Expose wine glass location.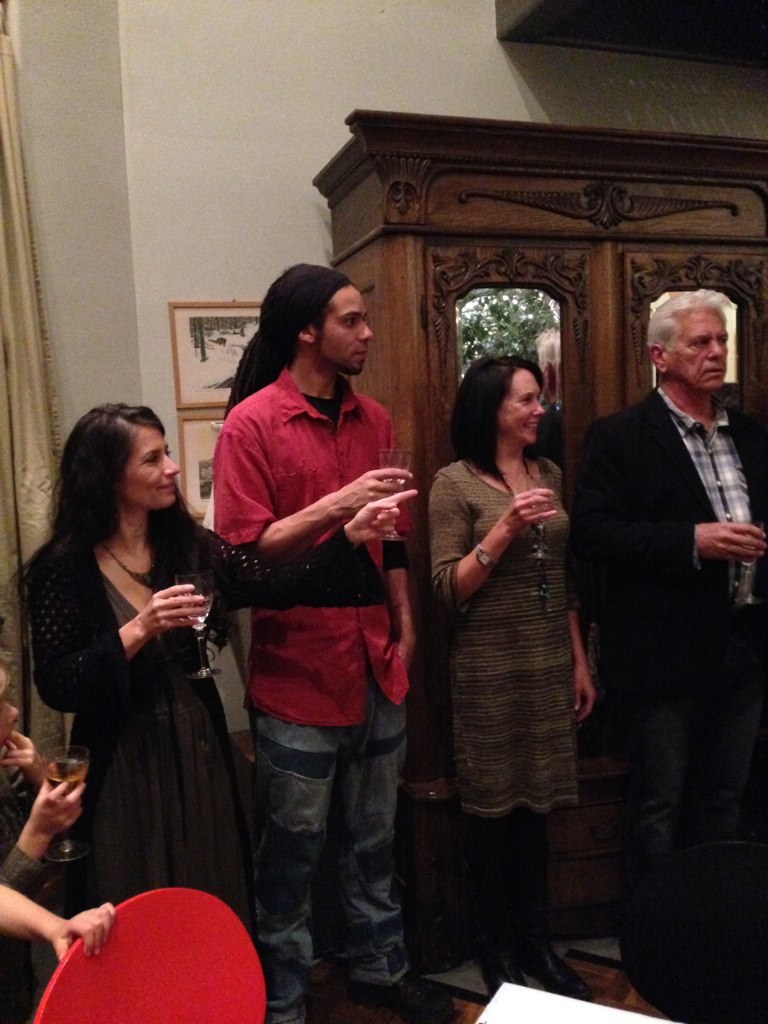
Exposed at select_region(47, 741, 84, 870).
